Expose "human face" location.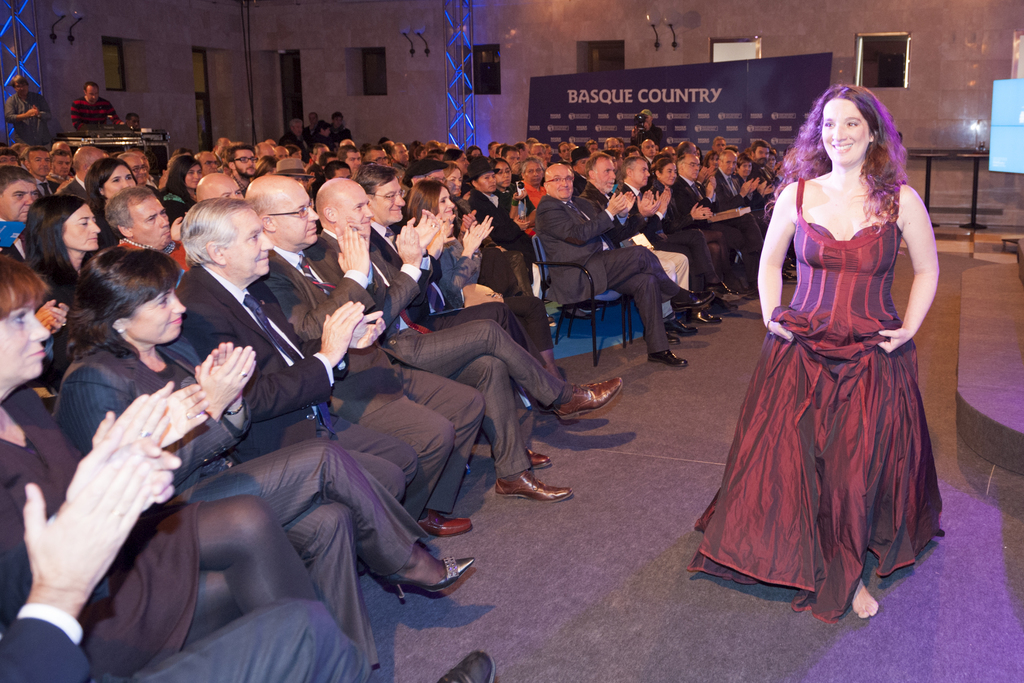
Exposed at (left=134, top=150, right=149, bottom=169).
